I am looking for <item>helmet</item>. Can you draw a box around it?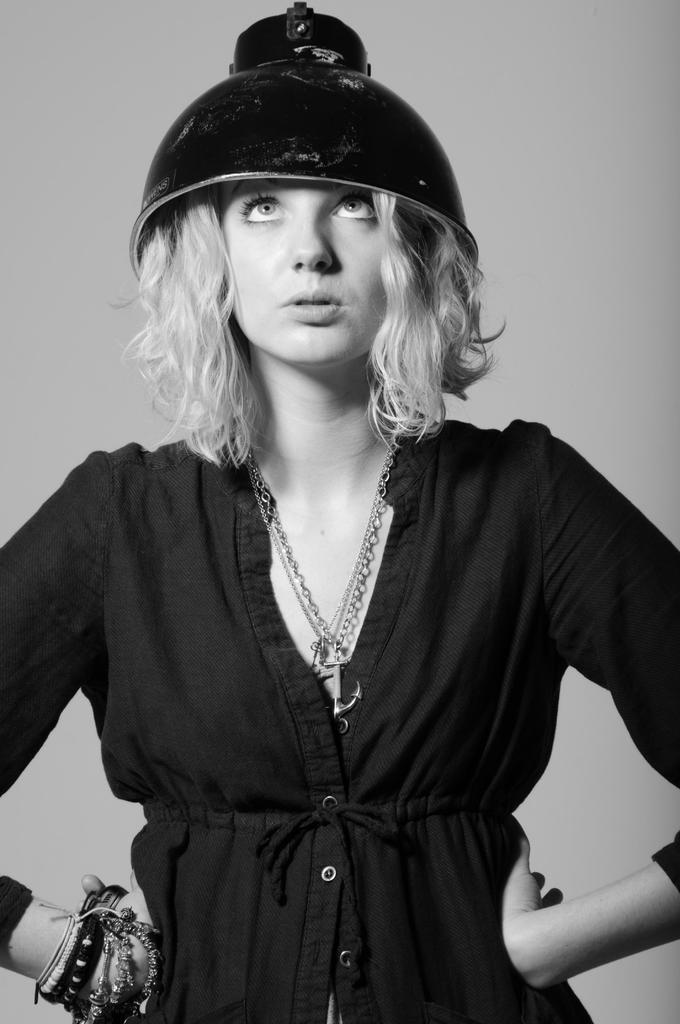
Sure, the bounding box is 120:0:480:304.
